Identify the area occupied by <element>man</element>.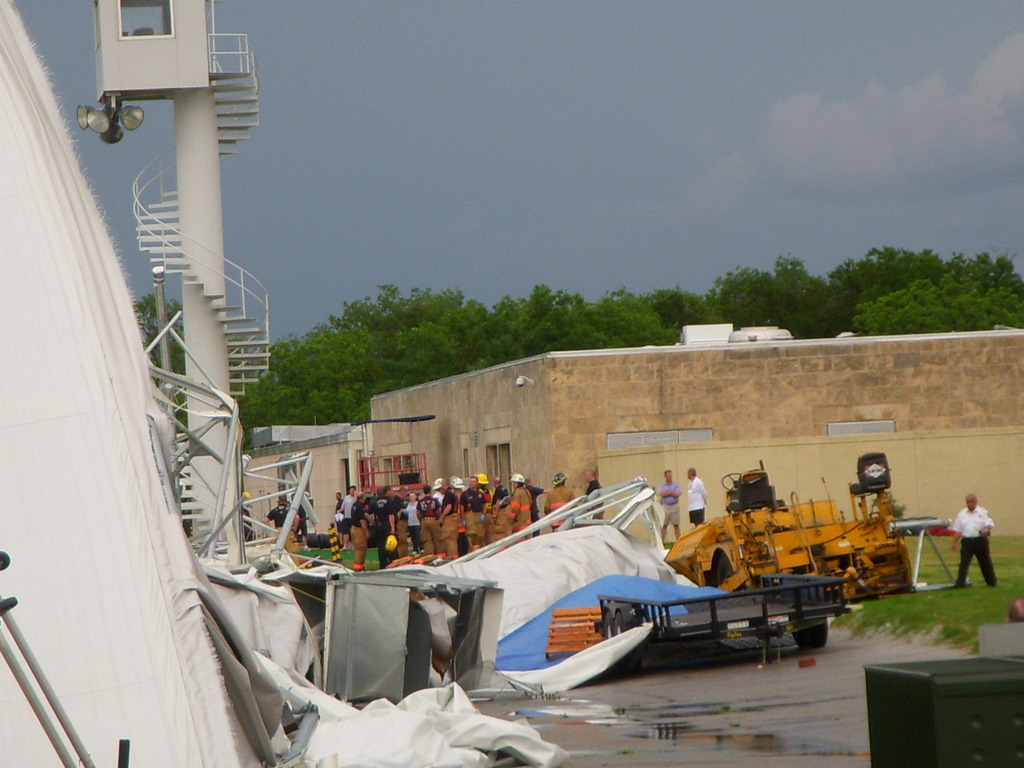
Area: 662:472:686:551.
